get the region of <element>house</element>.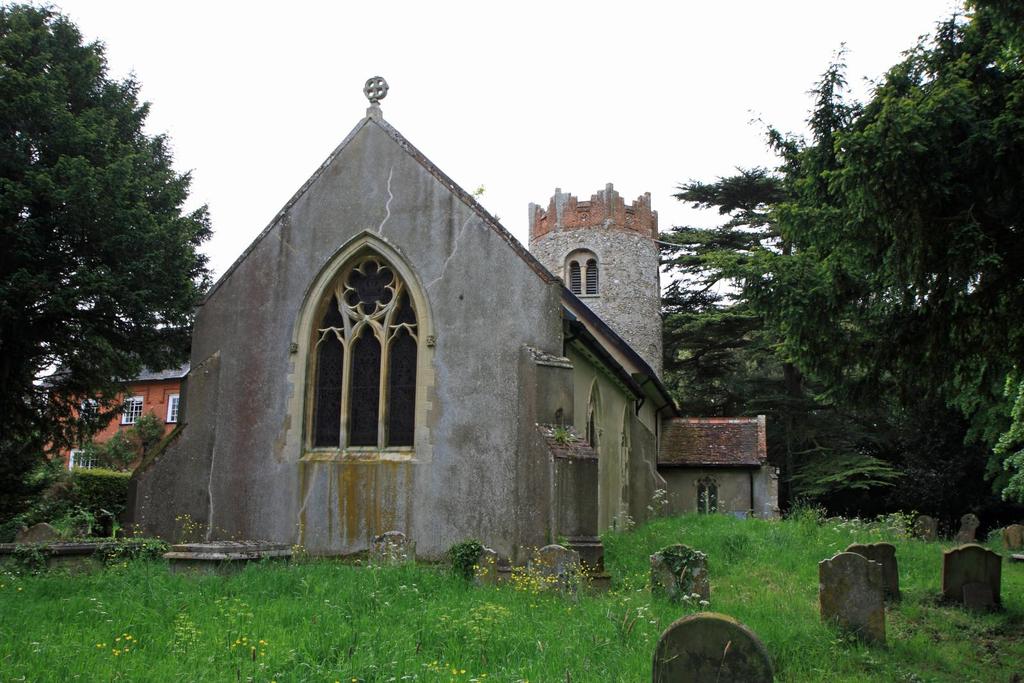
(x1=43, y1=321, x2=181, y2=485).
